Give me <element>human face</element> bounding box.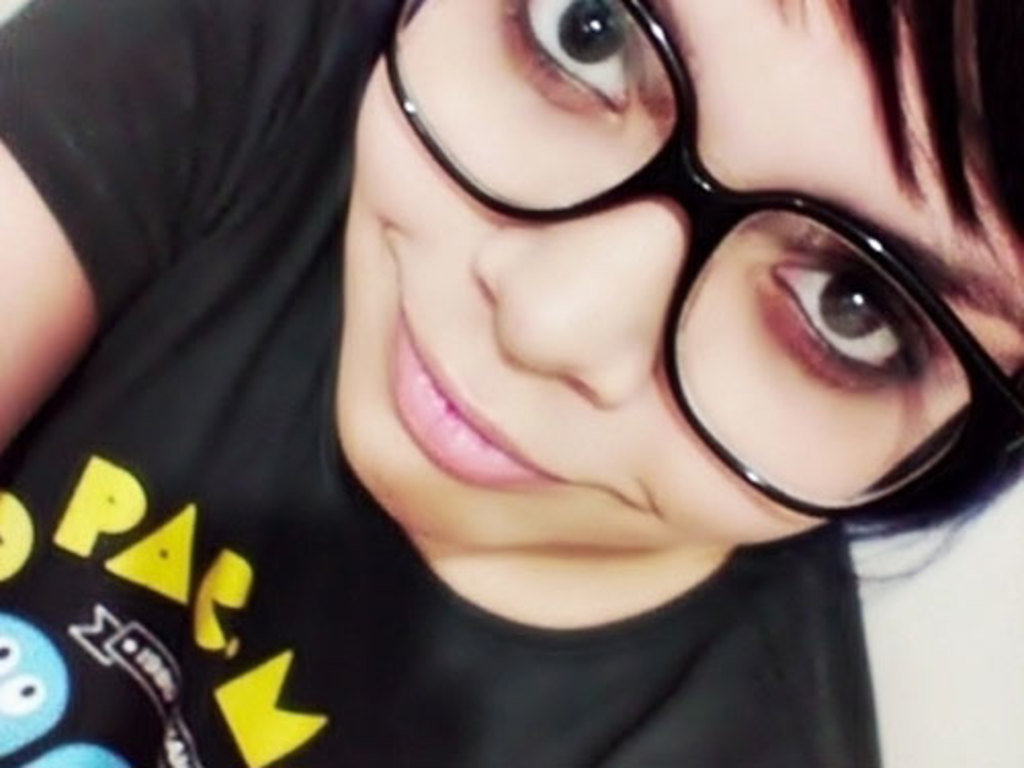
{"x1": 330, "y1": 0, "x2": 1022, "y2": 561}.
